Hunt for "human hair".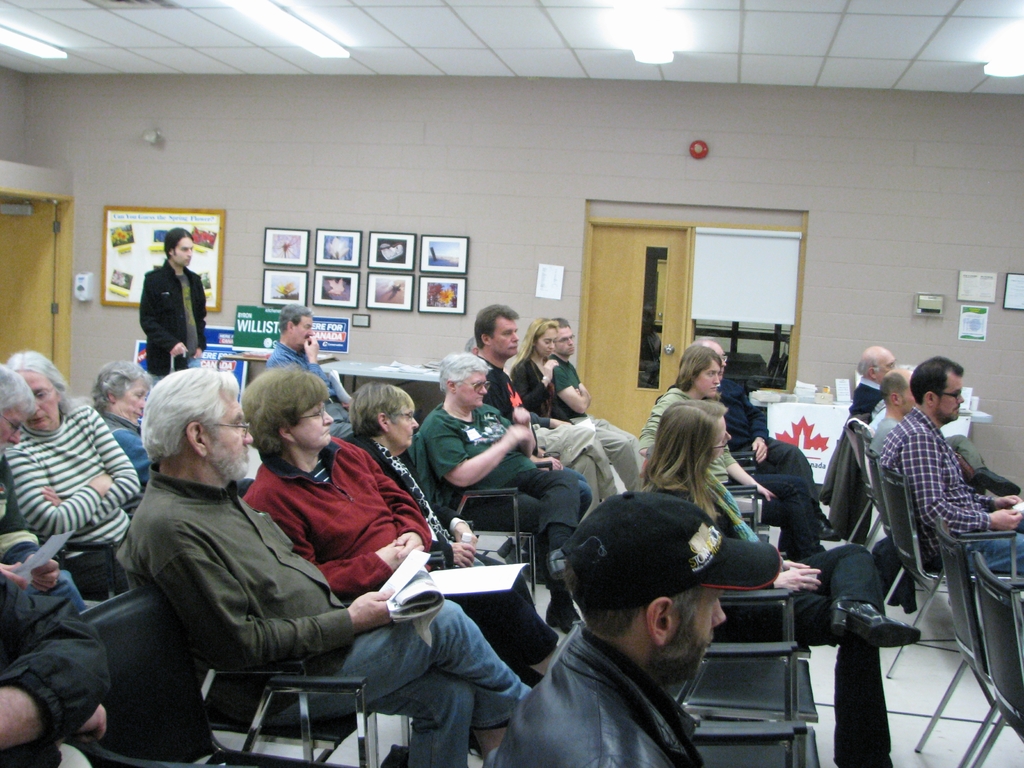
Hunted down at [556,316,570,335].
